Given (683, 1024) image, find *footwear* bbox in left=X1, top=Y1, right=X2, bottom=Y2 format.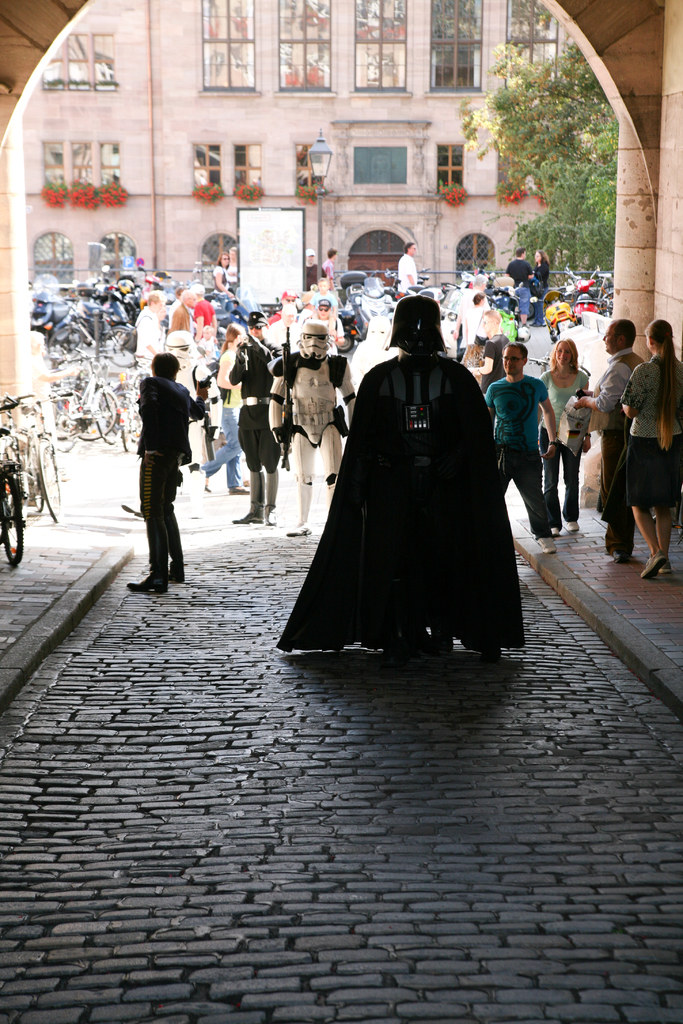
left=232, top=507, right=263, bottom=526.
